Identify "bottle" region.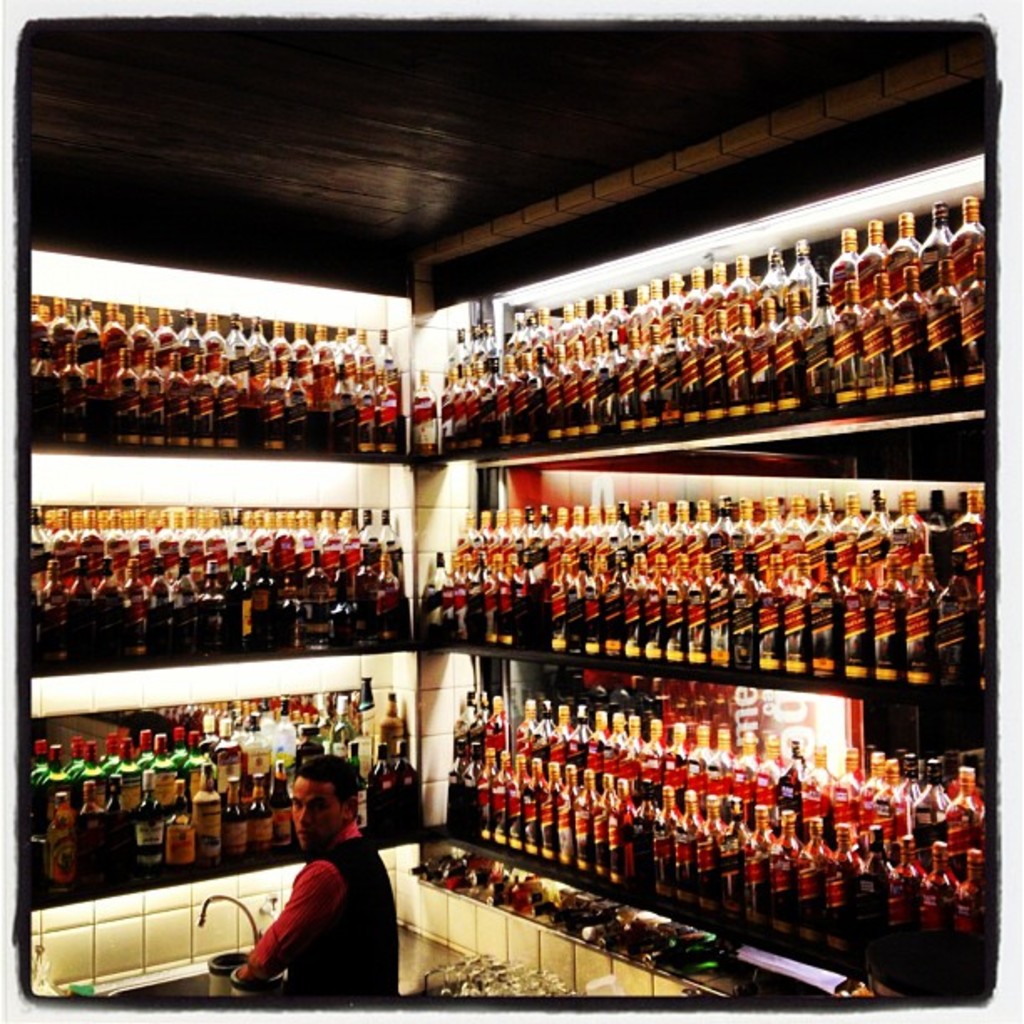
Region: 445, 867, 509, 888.
